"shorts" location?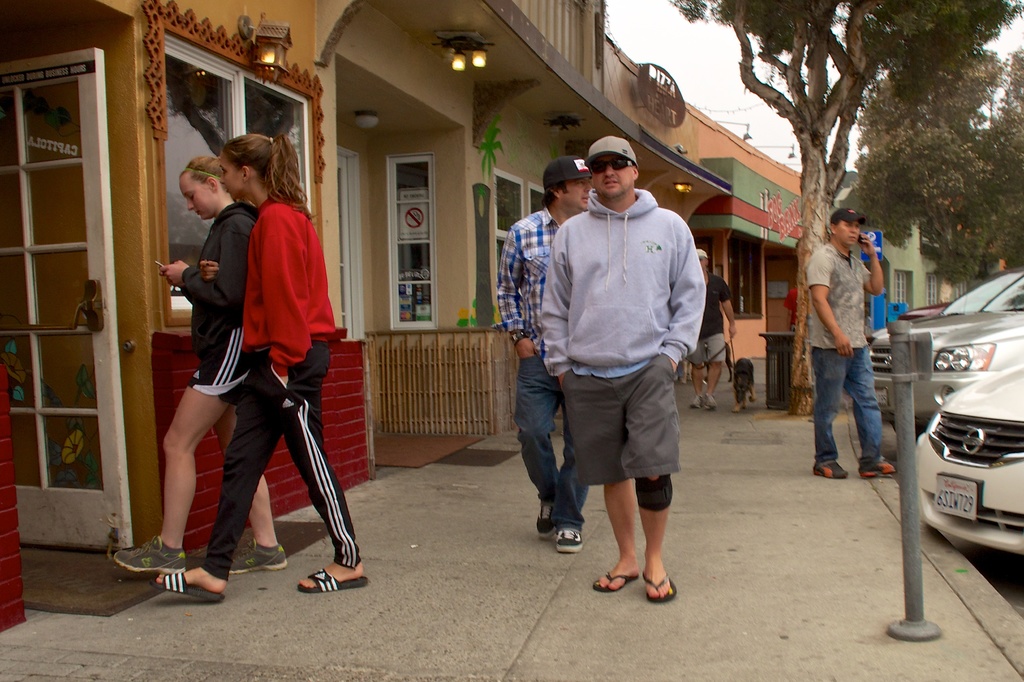
687,331,725,360
